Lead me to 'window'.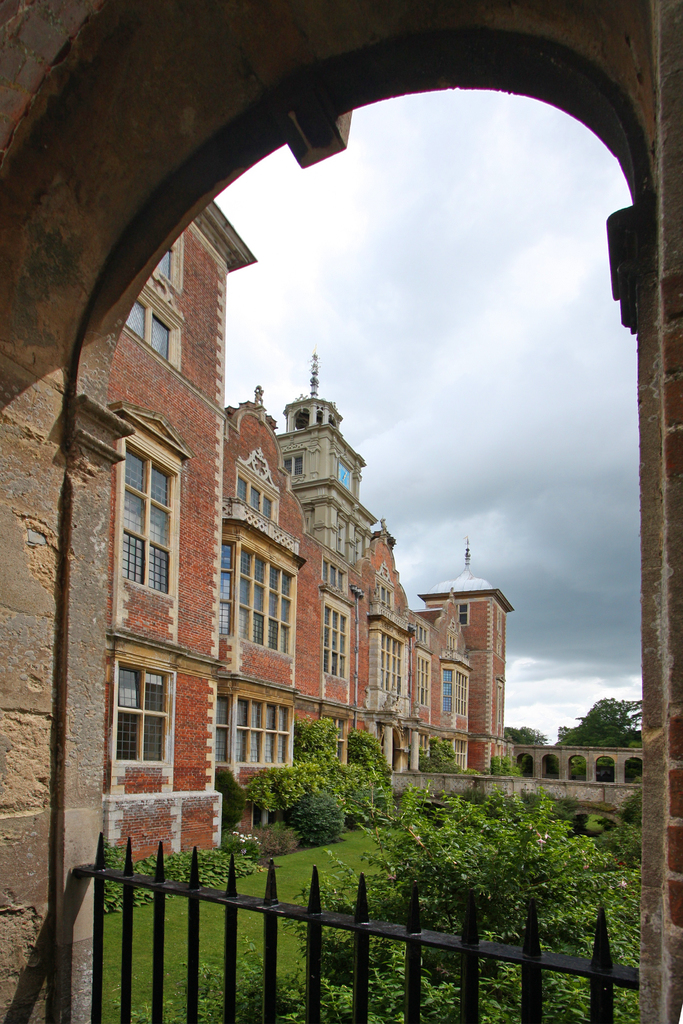
Lead to BBox(110, 404, 190, 646).
